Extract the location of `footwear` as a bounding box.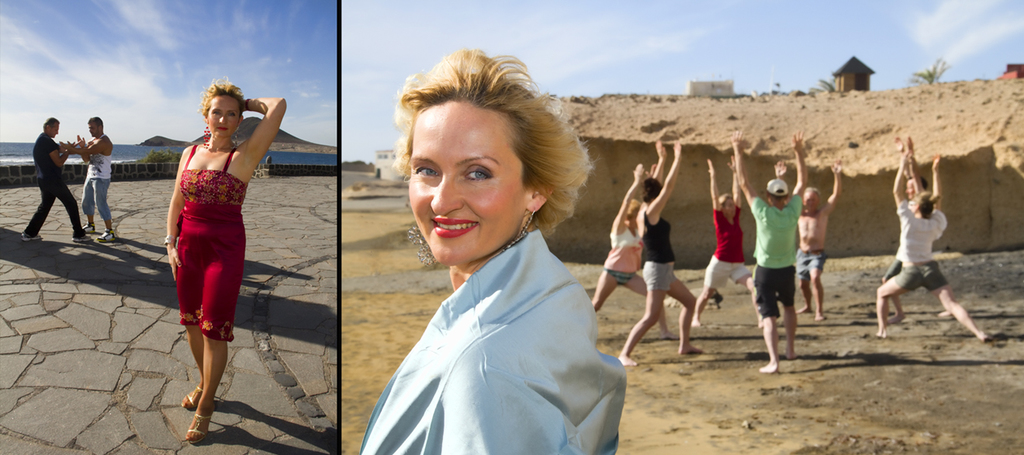
[x1=180, y1=383, x2=204, y2=407].
